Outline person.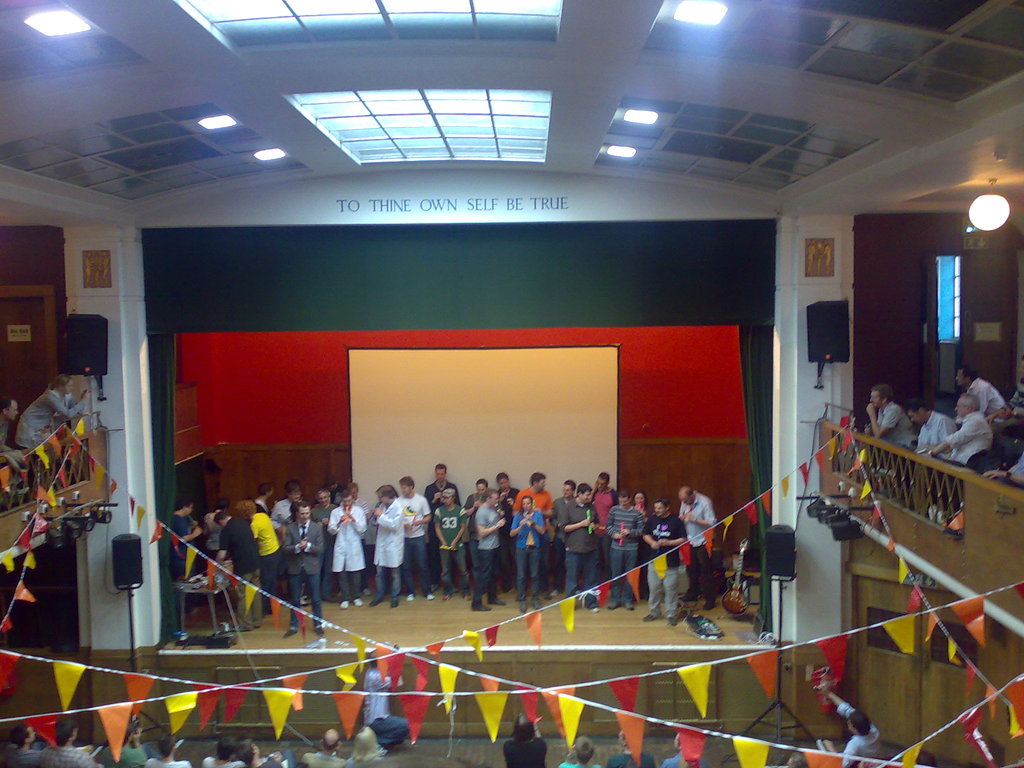
Outline: x1=12 y1=376 x2=91 y2=456.
